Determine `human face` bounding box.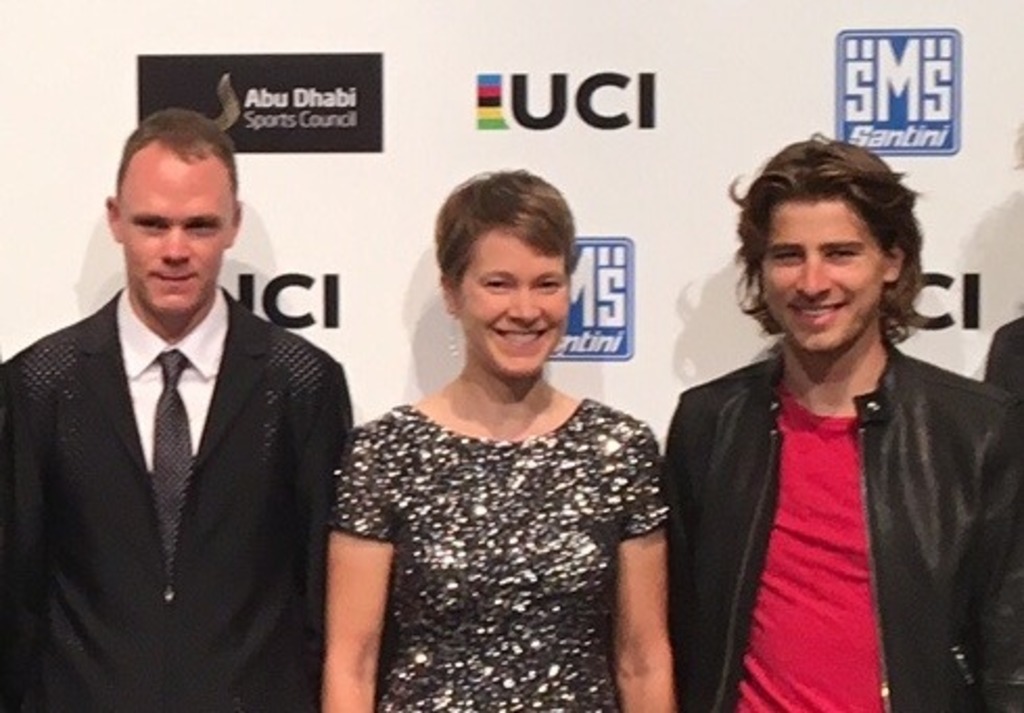
Determined: (123,140,242,312).
